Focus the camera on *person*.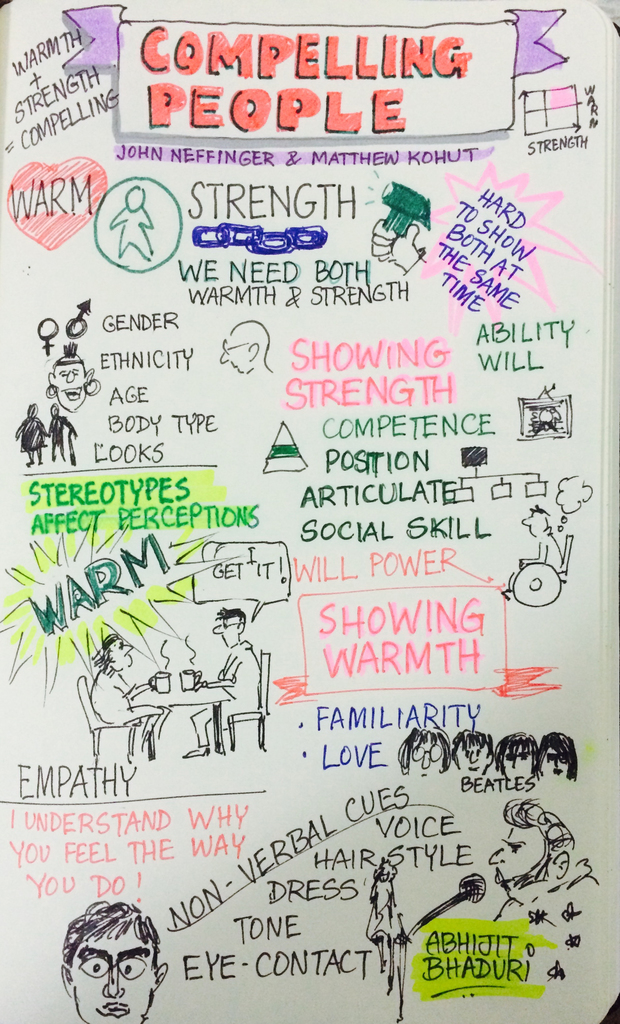
Focus region: <box>54,877,174,1023</box>.
